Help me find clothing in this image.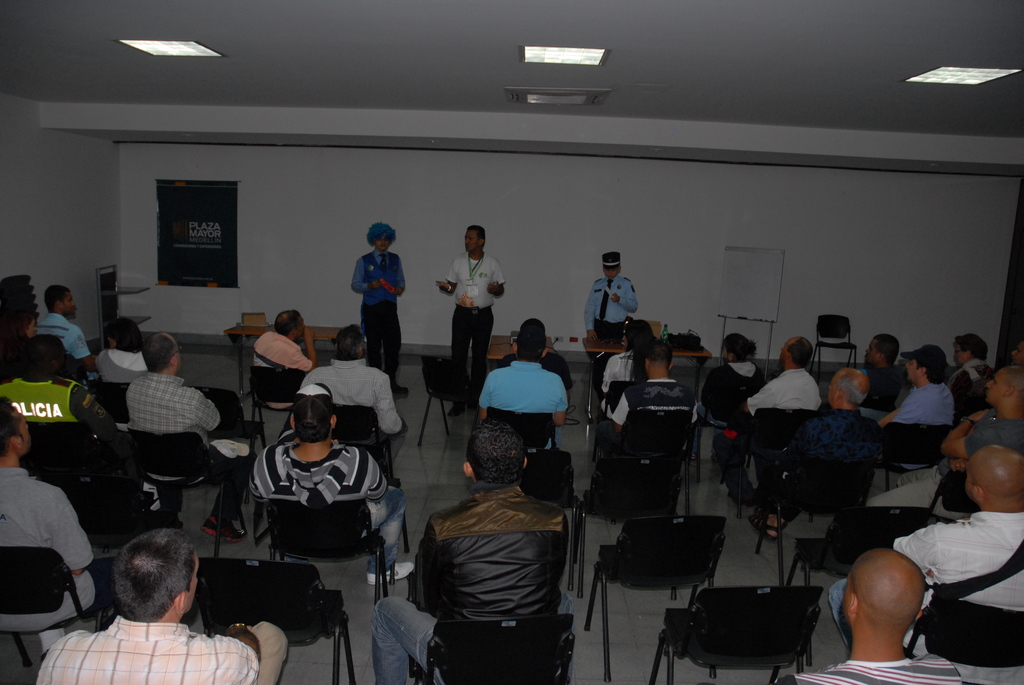
Found it: 445:251:504:409.
